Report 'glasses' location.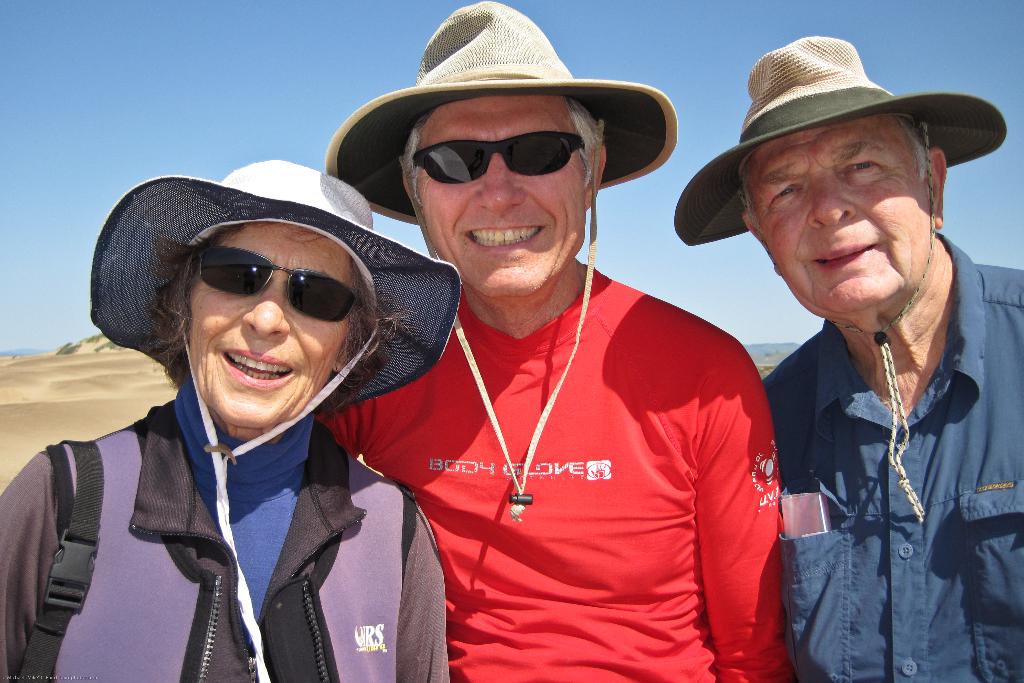
Report: detection(191, 243, 362, 323).
